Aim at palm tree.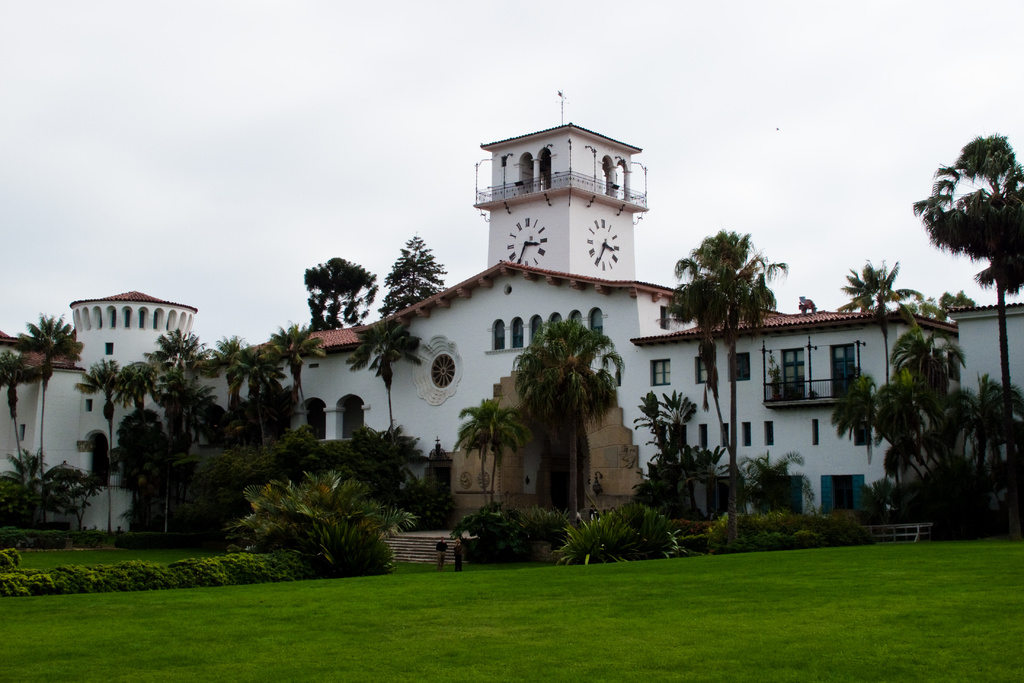
Aimed at <box>303,251,377,317</box>.
